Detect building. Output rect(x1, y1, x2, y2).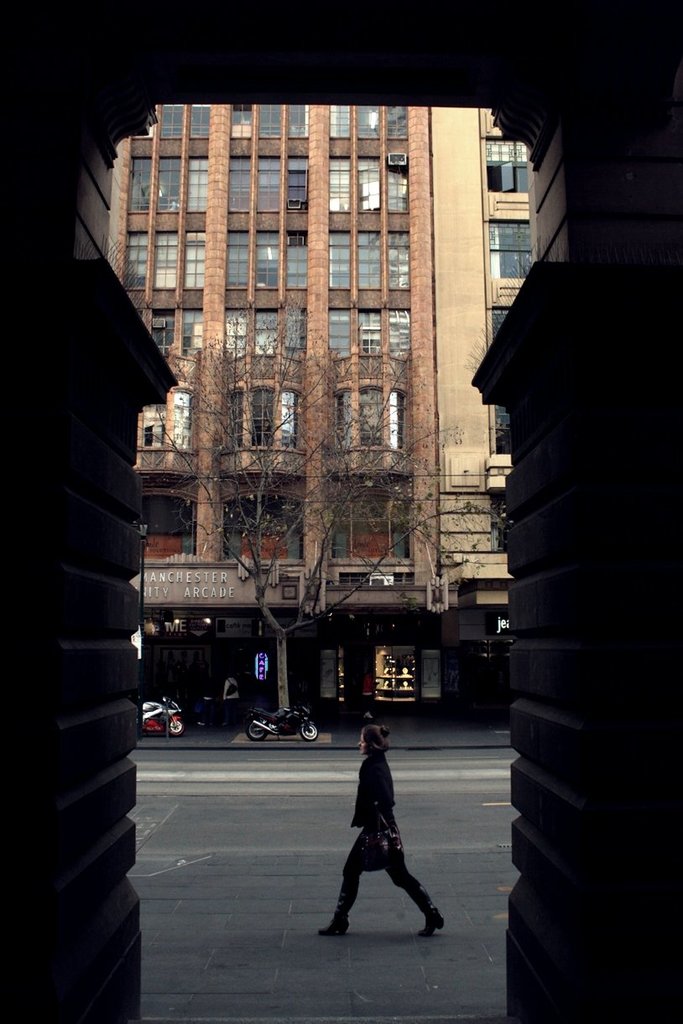
rect(102, 103, 437, 706).
